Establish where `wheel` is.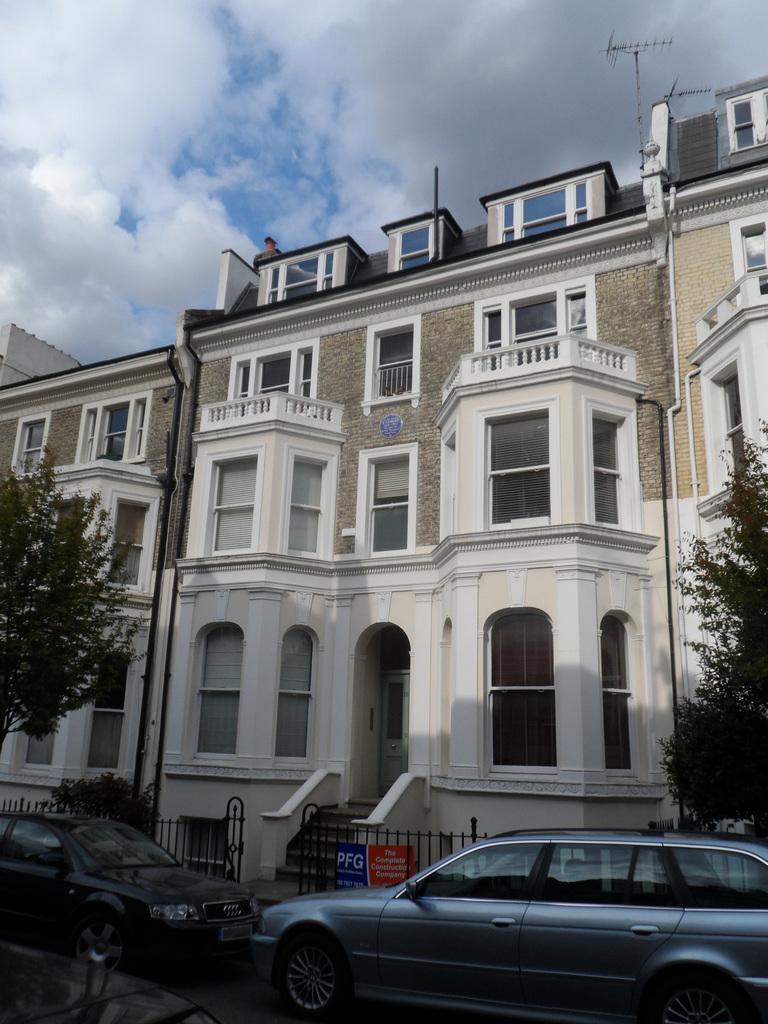
Established at select_region(74, 905, 139, 977).
